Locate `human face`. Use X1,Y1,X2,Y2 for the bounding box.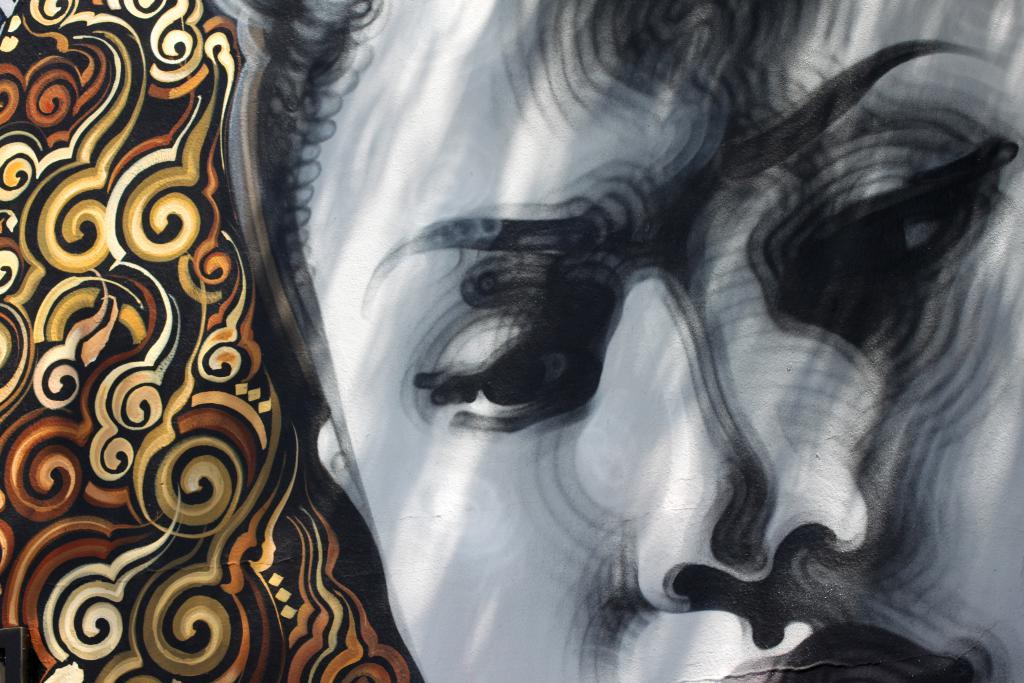
292,0,1023,682.
